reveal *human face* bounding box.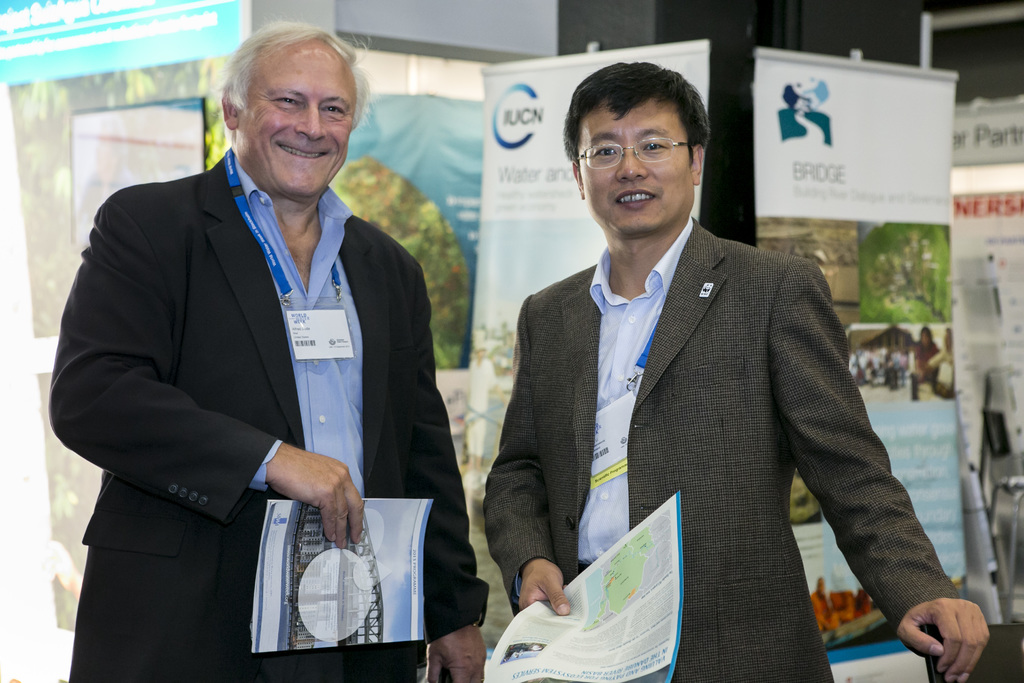
Revealed: {"left": 243, "top": 39, "right": 351, "bottom": 192}.
